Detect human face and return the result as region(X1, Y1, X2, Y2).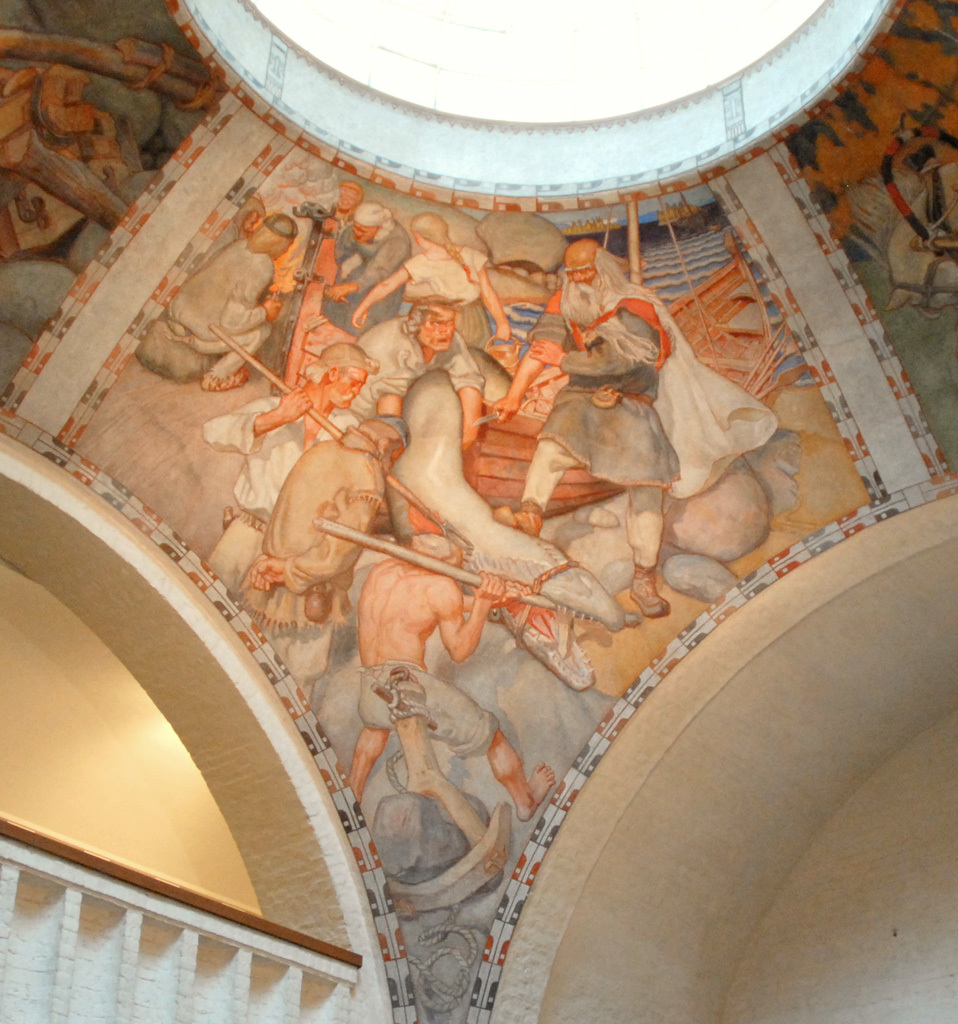
region(420, 309, 457, 352).
